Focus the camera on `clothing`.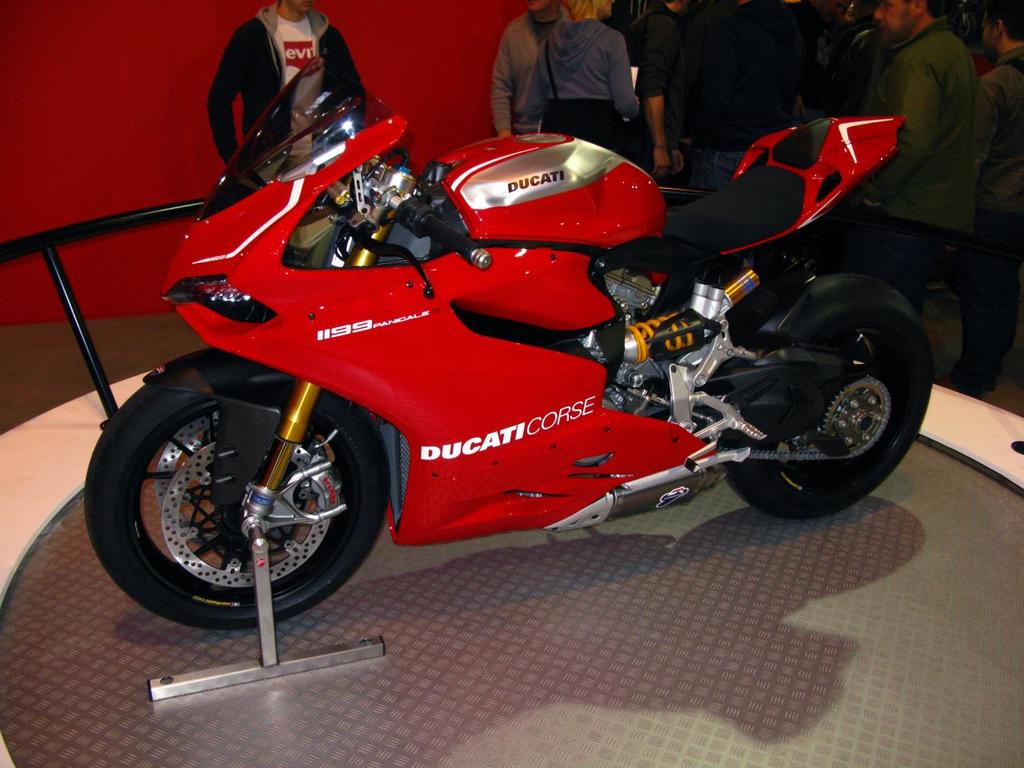
Focus region: 637:4:678:150.
